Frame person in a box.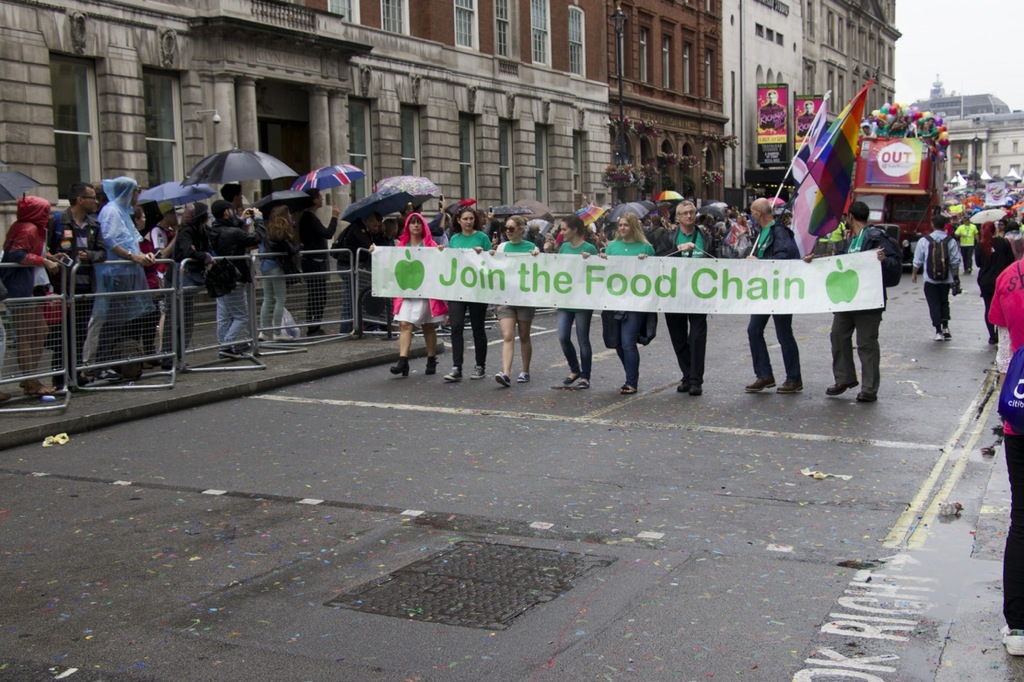
bbox(489, 218, 544, 385).
